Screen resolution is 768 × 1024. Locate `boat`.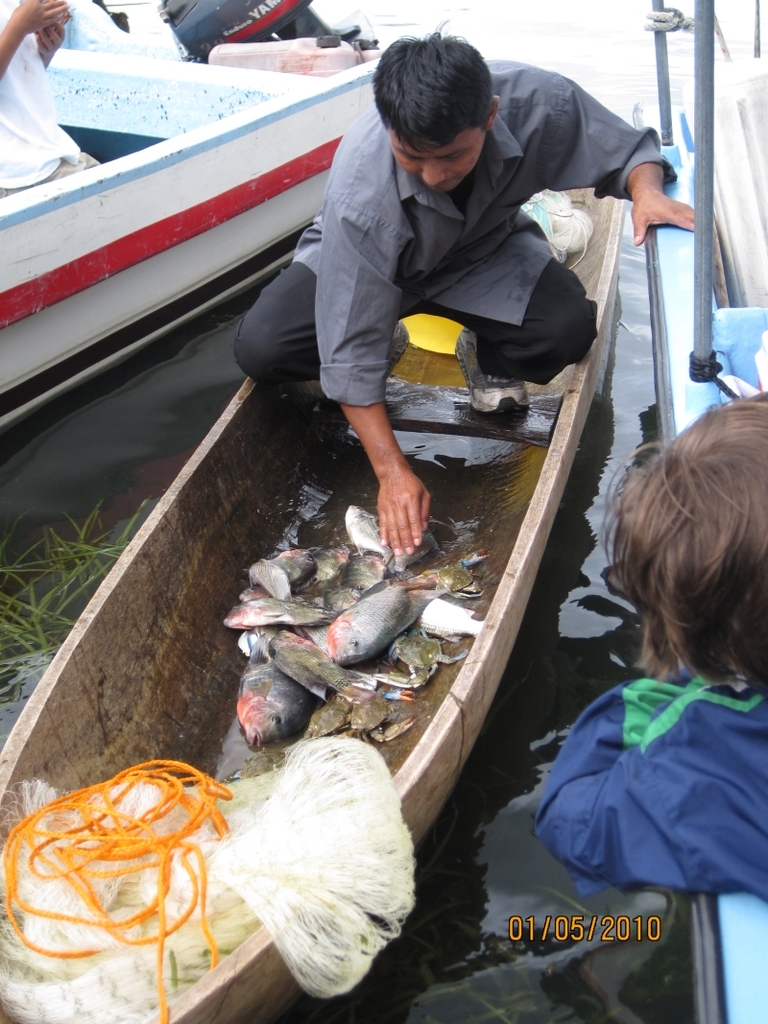
left=9, top=11, right=420, bottom=380.
